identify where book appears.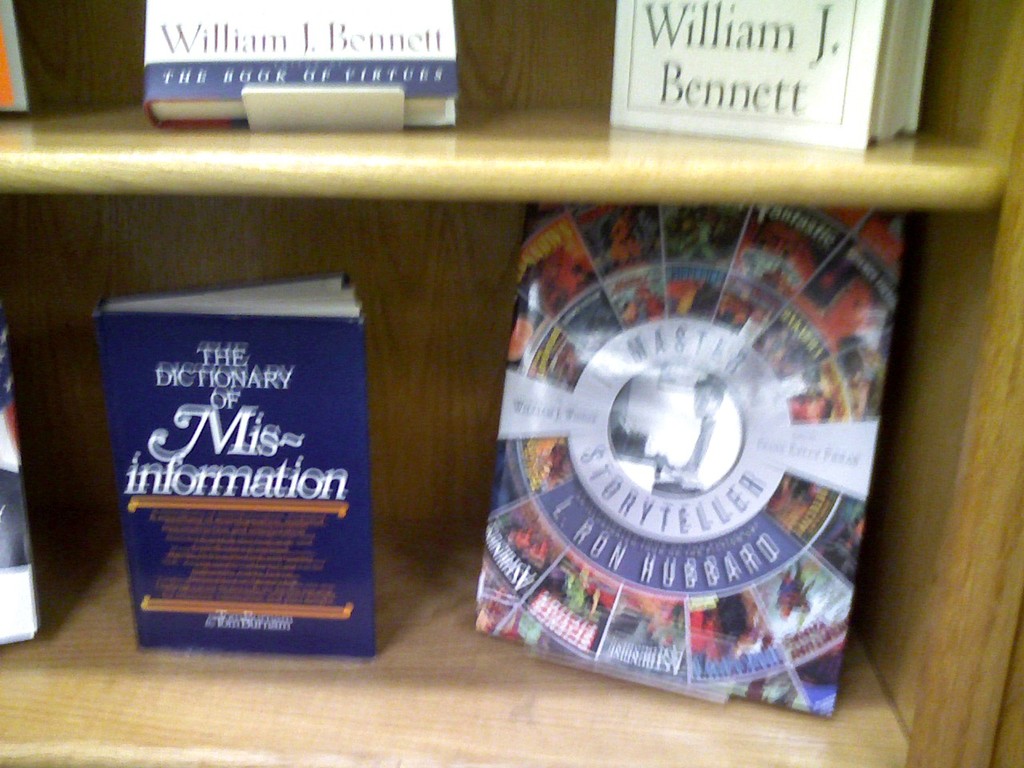
Appears at {"x1": 0, "y1": 317, "x2": 46, "y2": 651}.
